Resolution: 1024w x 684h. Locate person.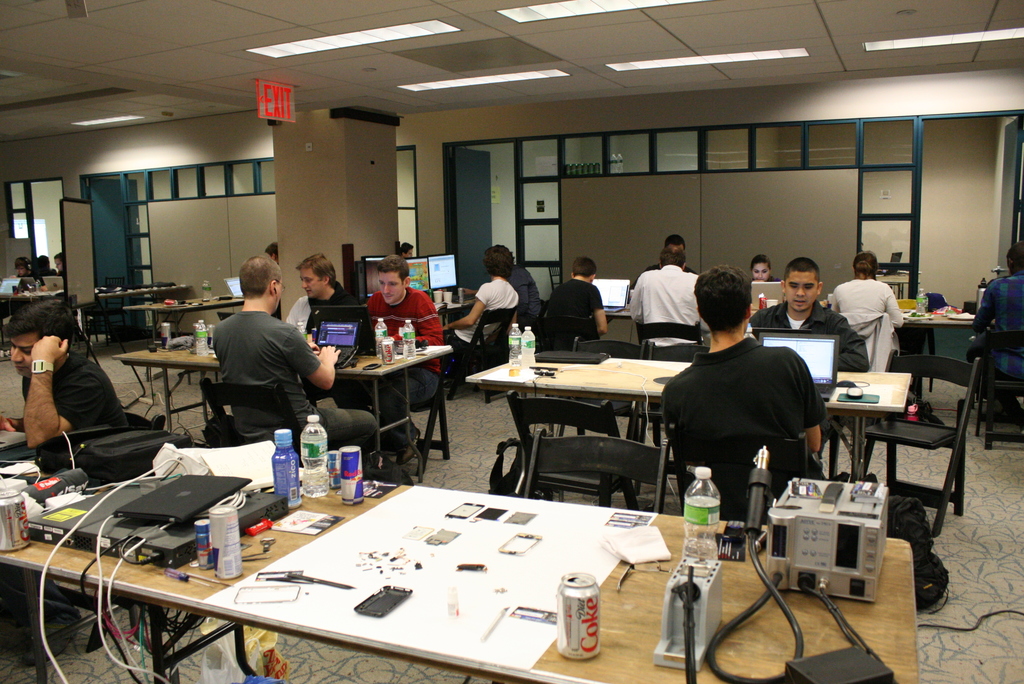
[754,253,865,452].
